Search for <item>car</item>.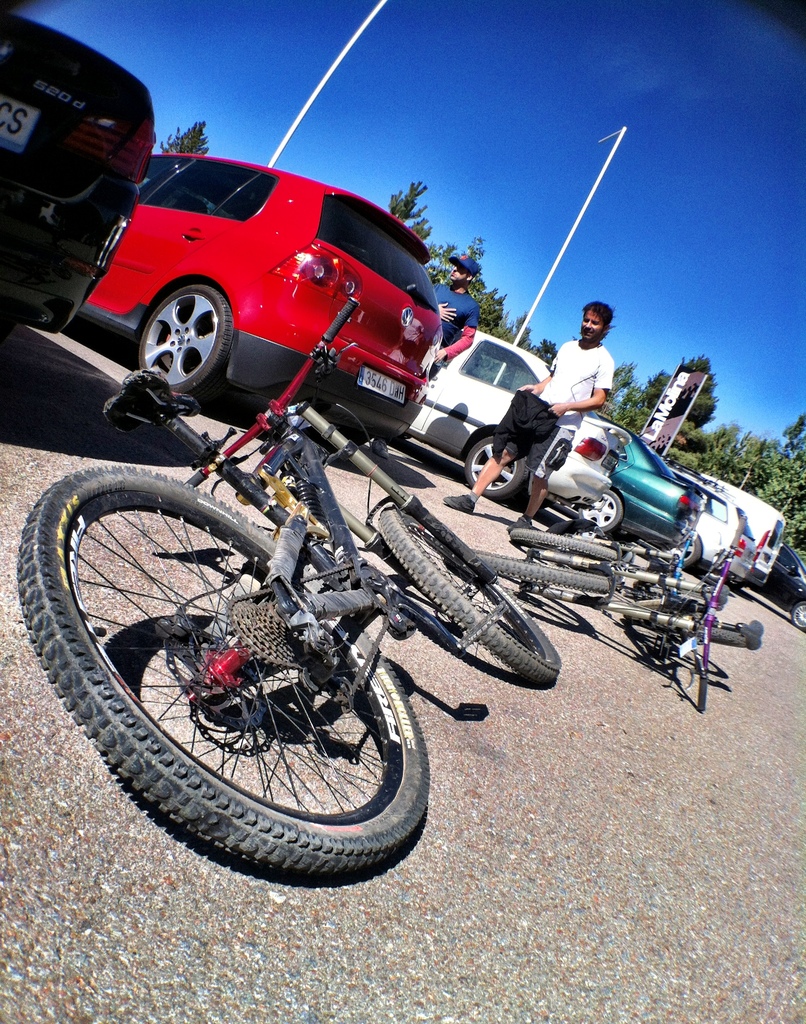
Found at bbox=[46, 133, 462, 426].
